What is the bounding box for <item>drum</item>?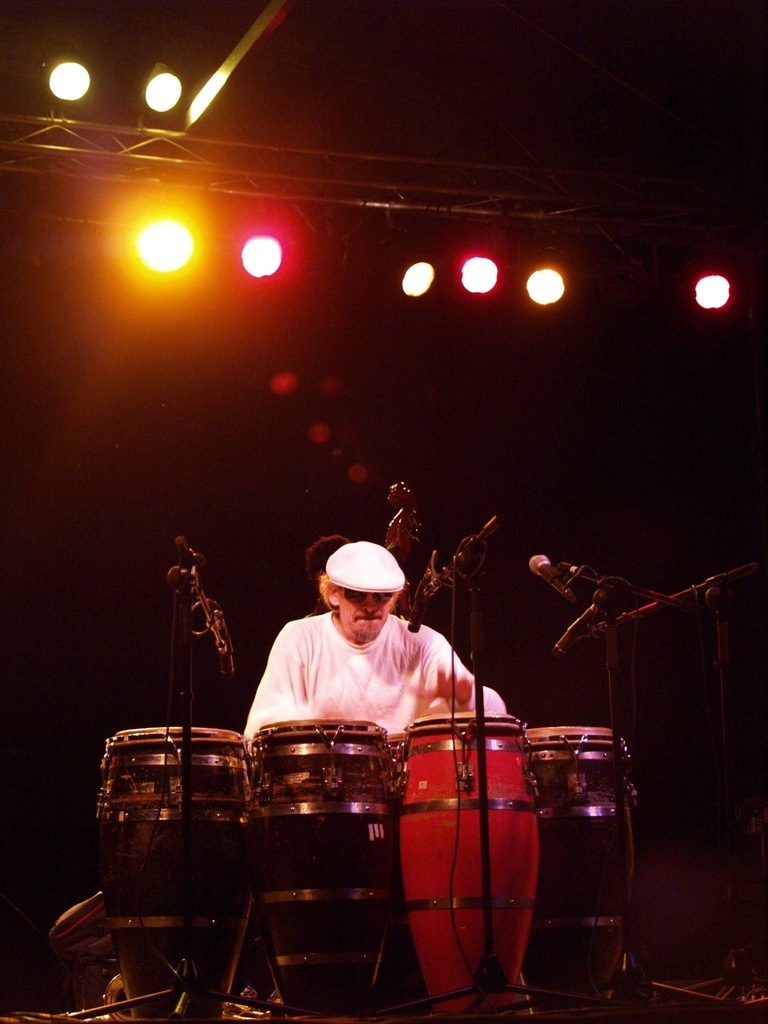
select_region(93, 724, 250, 1023).
